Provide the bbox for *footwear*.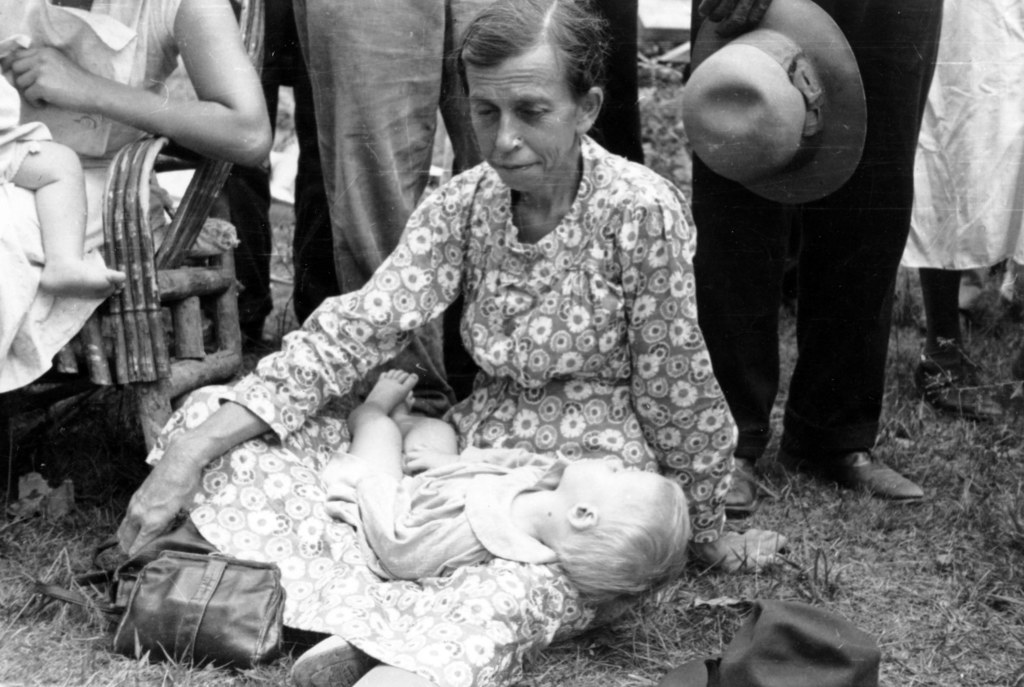
bbox=[291, 634, 373, 686].
